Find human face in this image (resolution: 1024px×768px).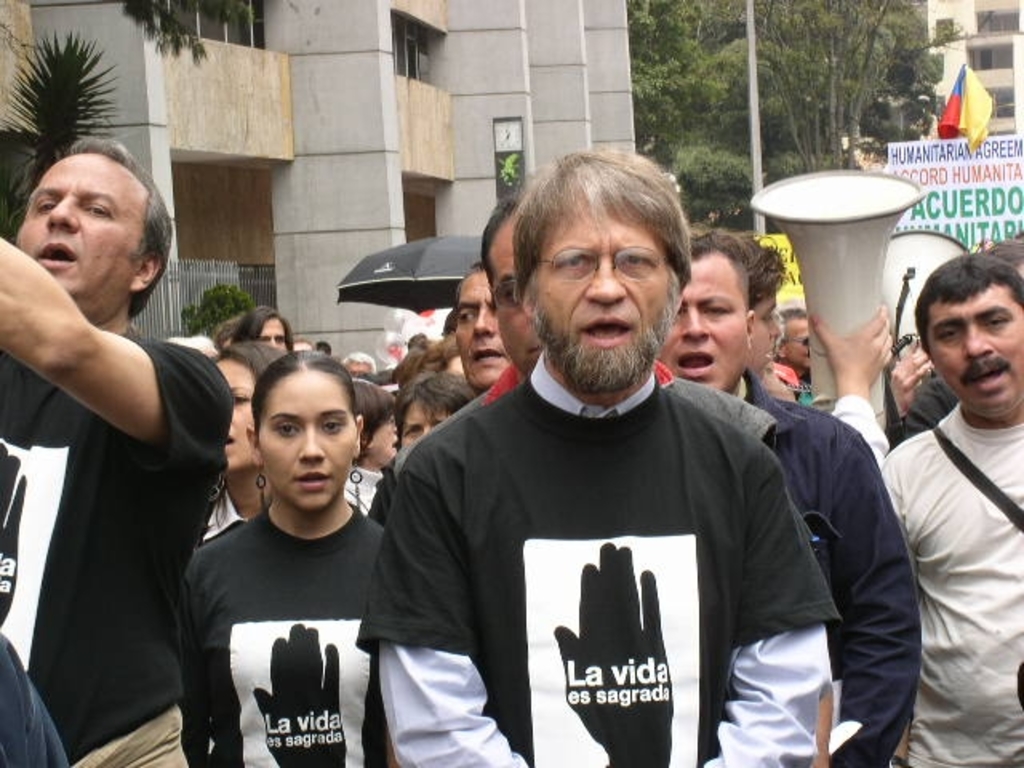
486:216:542:373.
